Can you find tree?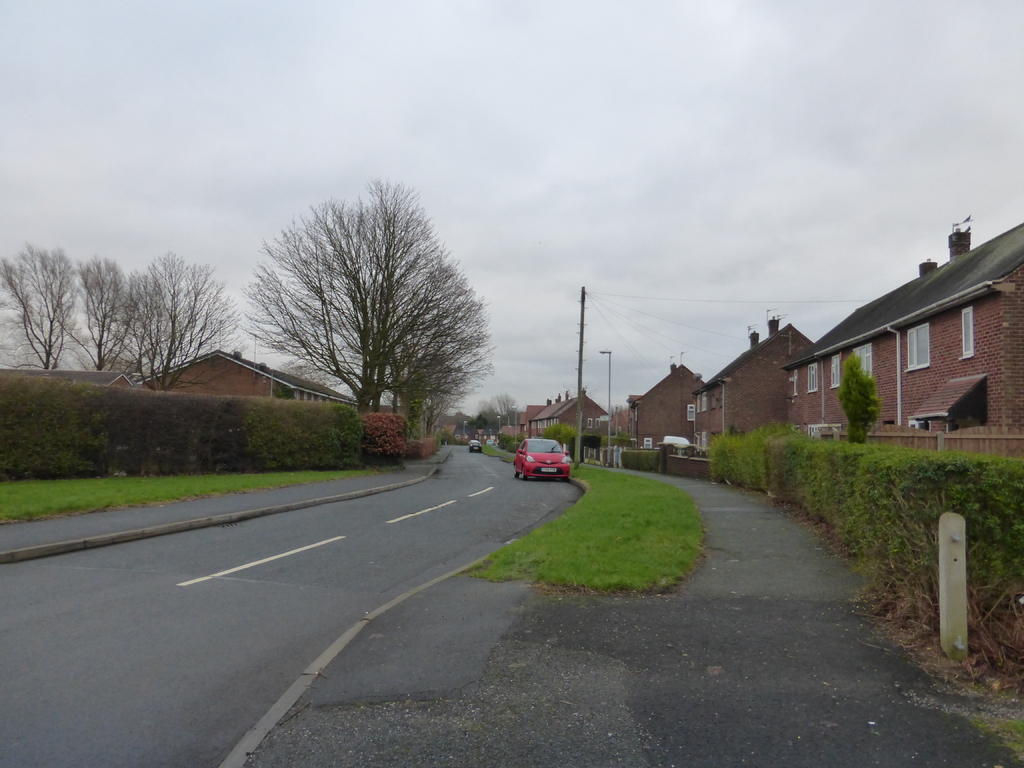
Yes, bounding box: {"x1": 392, "y1": 247, "x2": 520, "y2": 451}.
